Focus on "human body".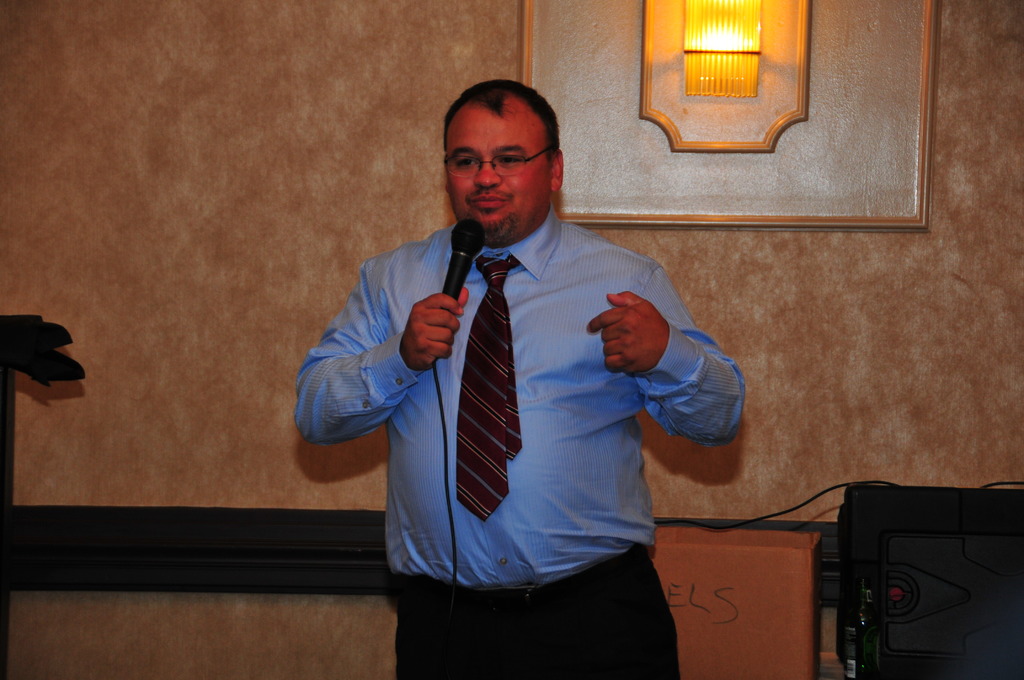
Focused at <box>311,115,757,651</box>.
